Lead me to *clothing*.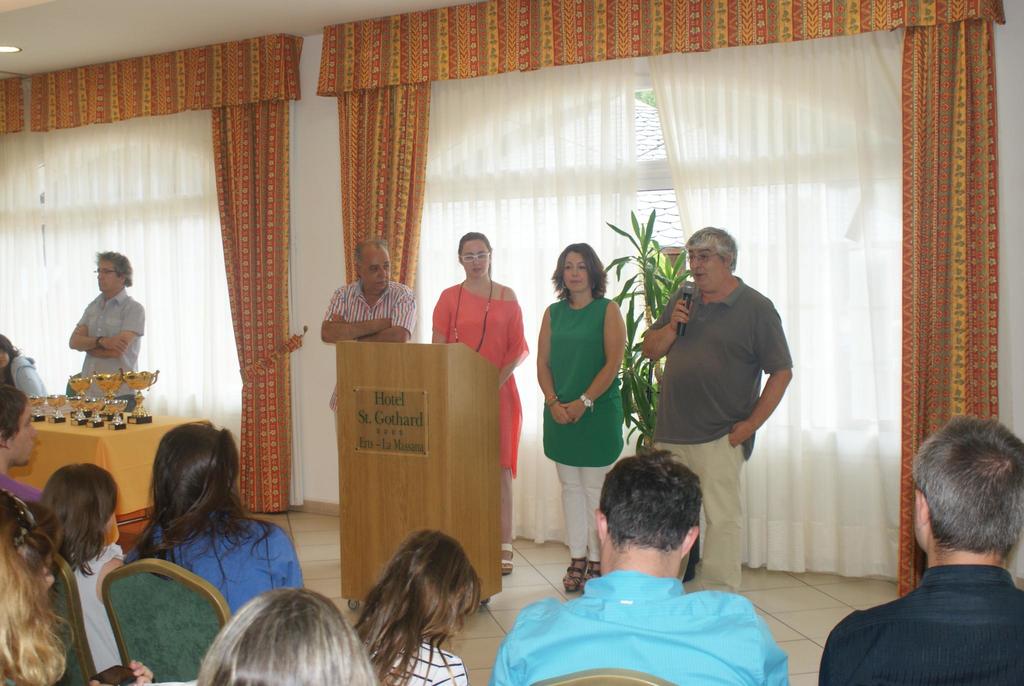
Lead to region(540, 295, 627, 463).
